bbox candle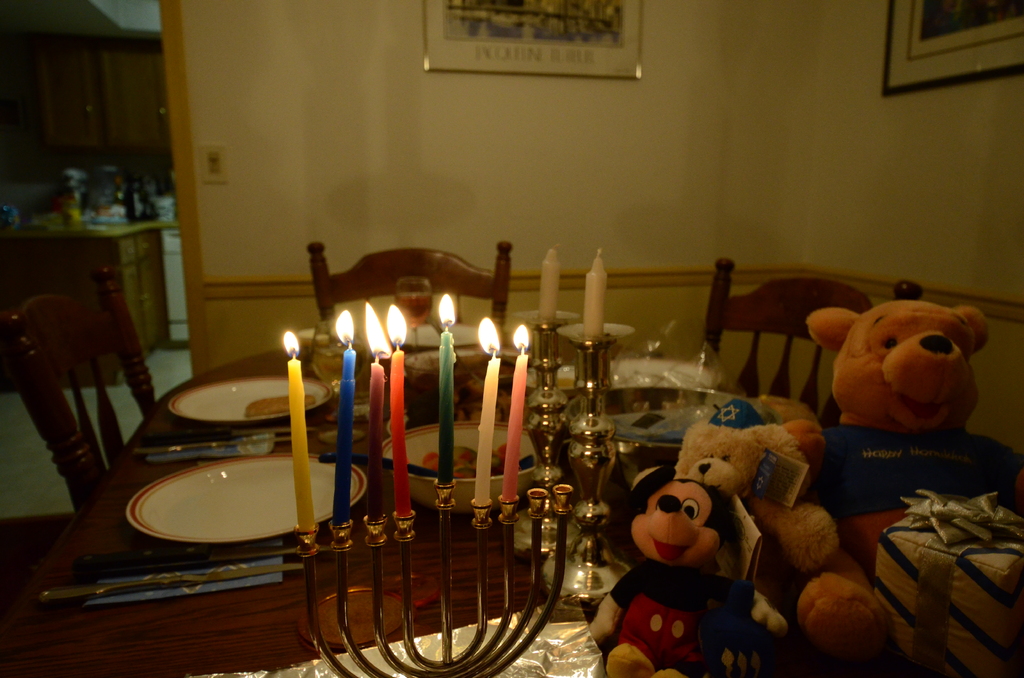
pyautogui.locateOnScreen(480, 318, 502, 504)
